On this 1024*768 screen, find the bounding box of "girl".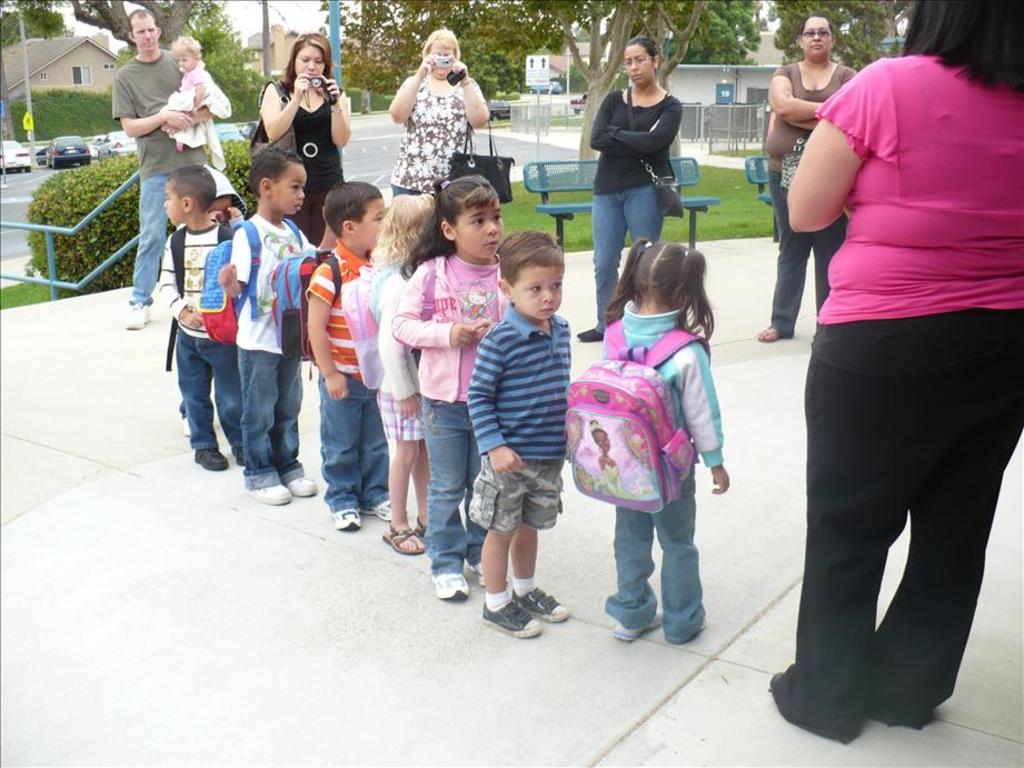
Bounding box: box(390, 176, 513, 602).
